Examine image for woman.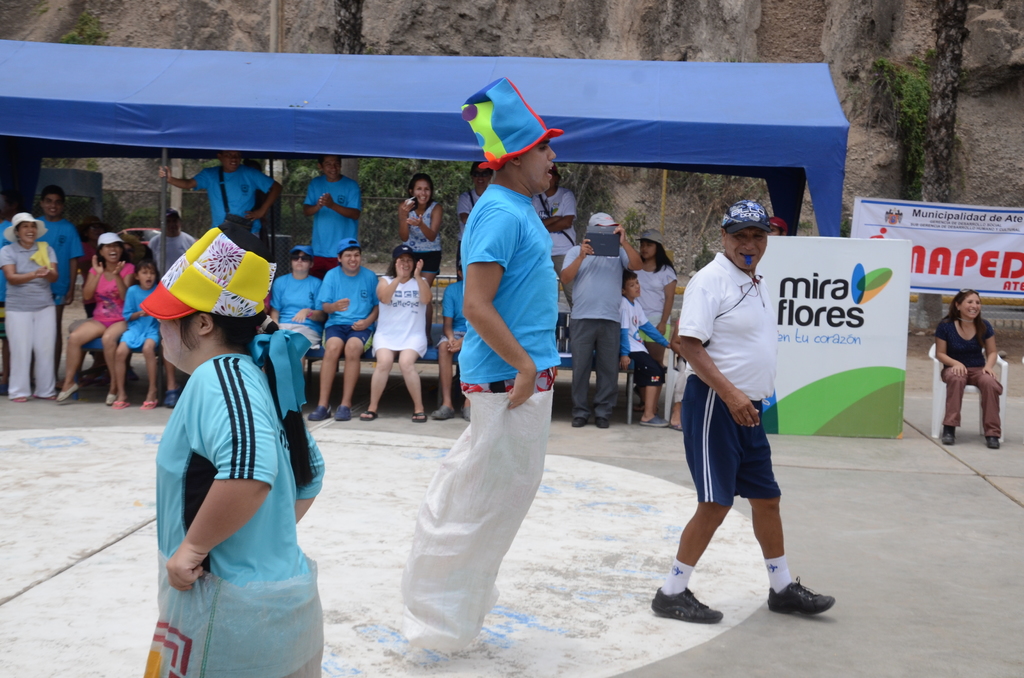
Examination result: box=[400, 171, 443, 346].
